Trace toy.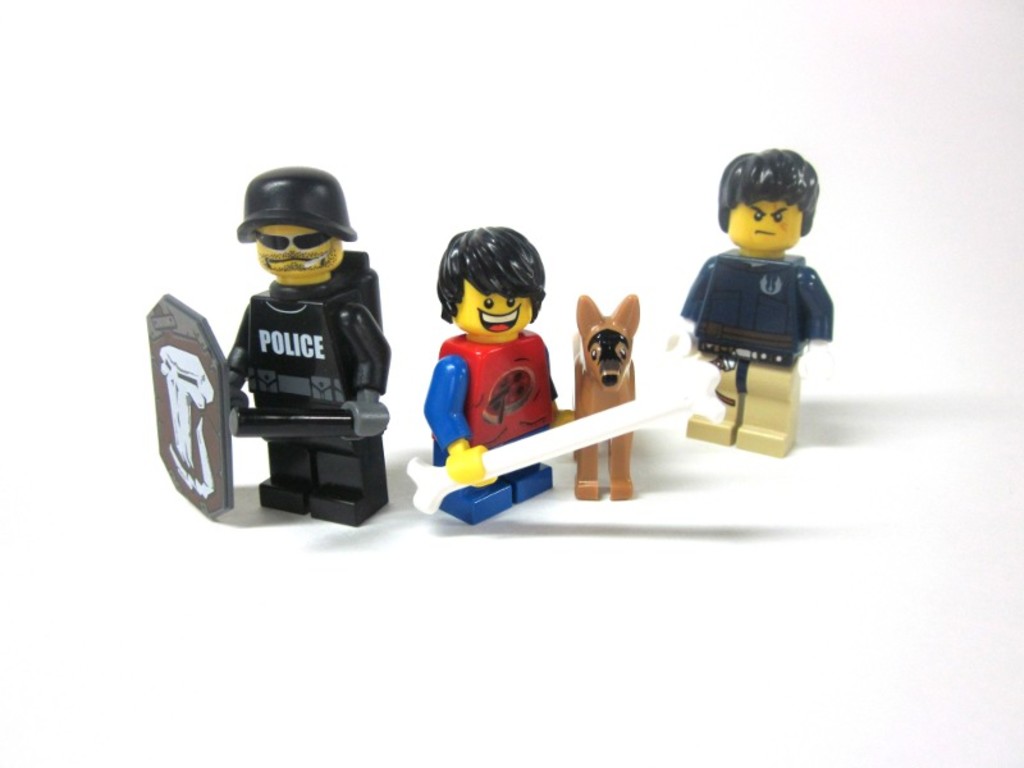
Traced to rect(150, 156, 407, 522).
